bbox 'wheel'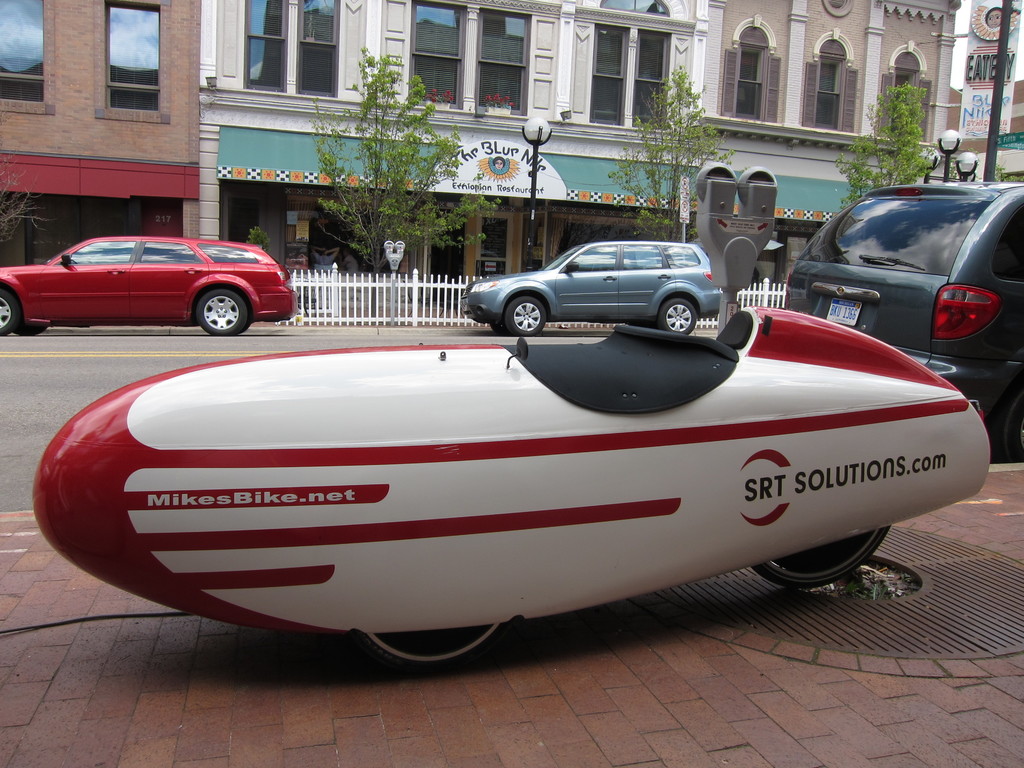
[left=353, top=623, right=500, bottom=673]
